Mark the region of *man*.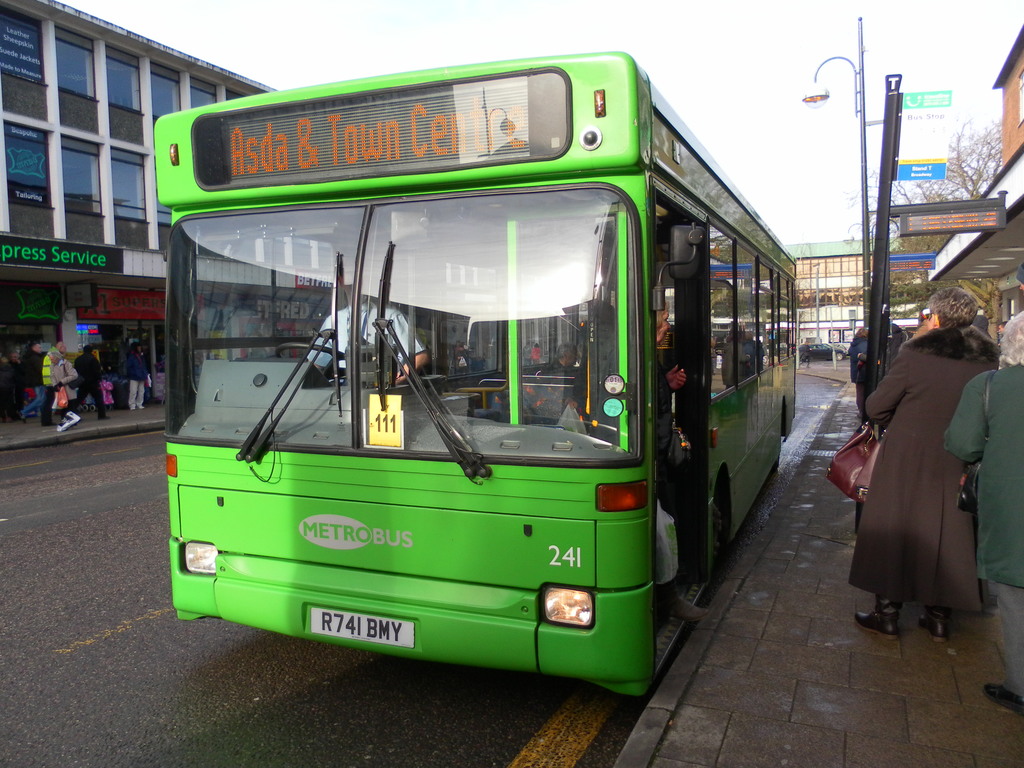
Region: 42, 339, 66, 425.
